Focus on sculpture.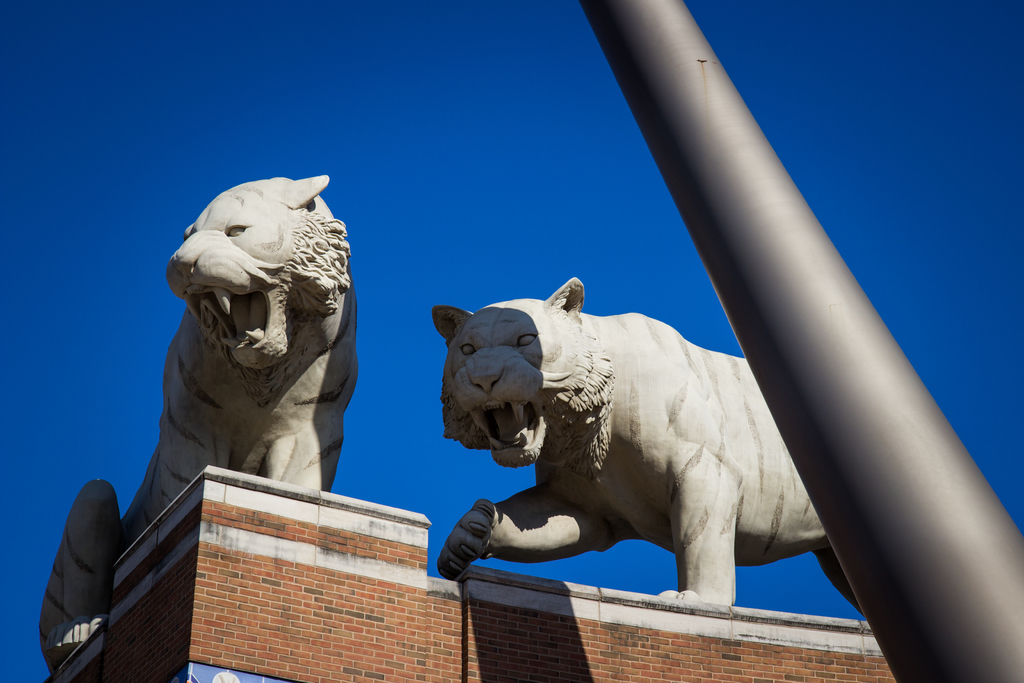
Focused at <region>93, 174, 371, 574</region>.
